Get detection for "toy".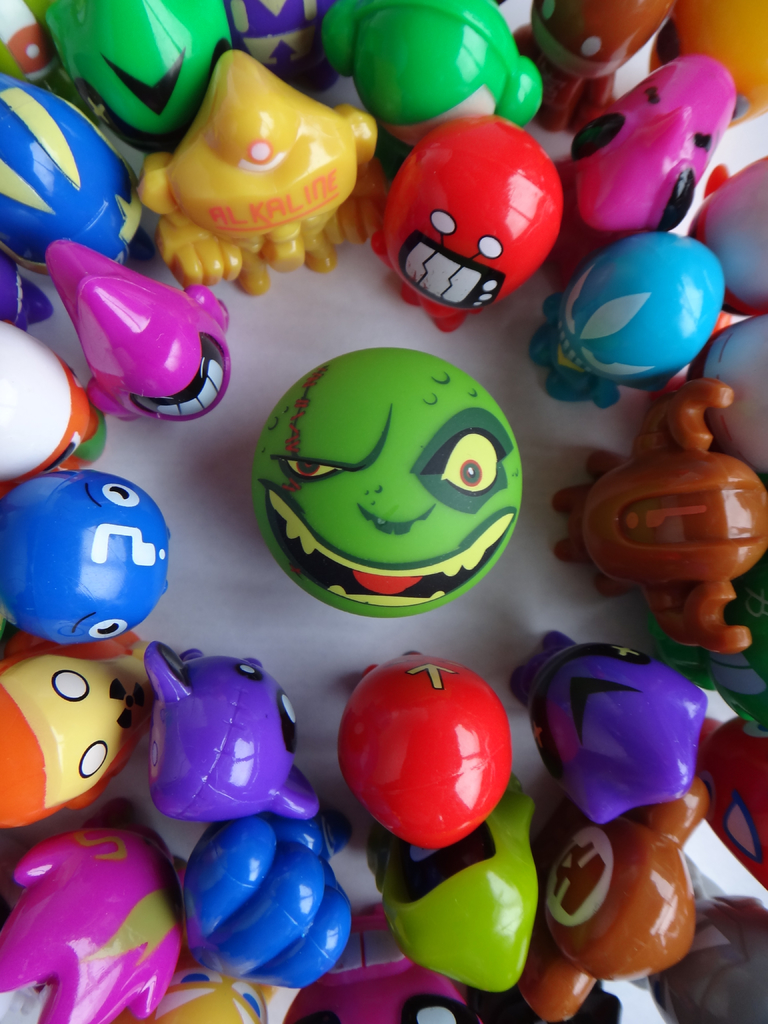
Detection: select_region(150, 958, 271, 1023).
